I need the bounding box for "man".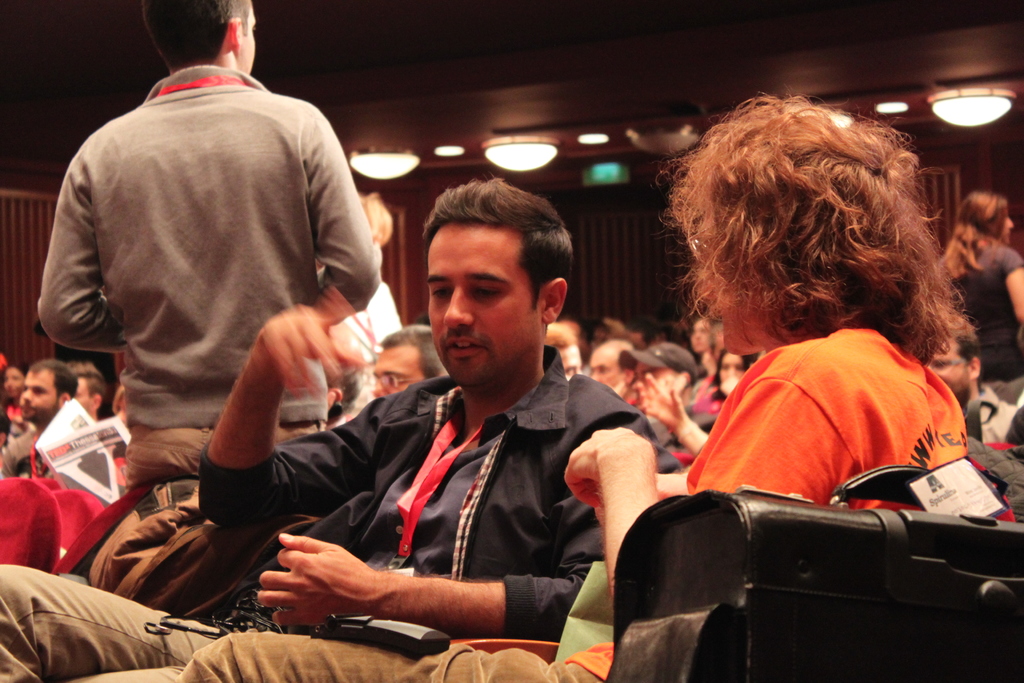
Here it is: <bbox>61, 362, 109, 425</bbox>.
